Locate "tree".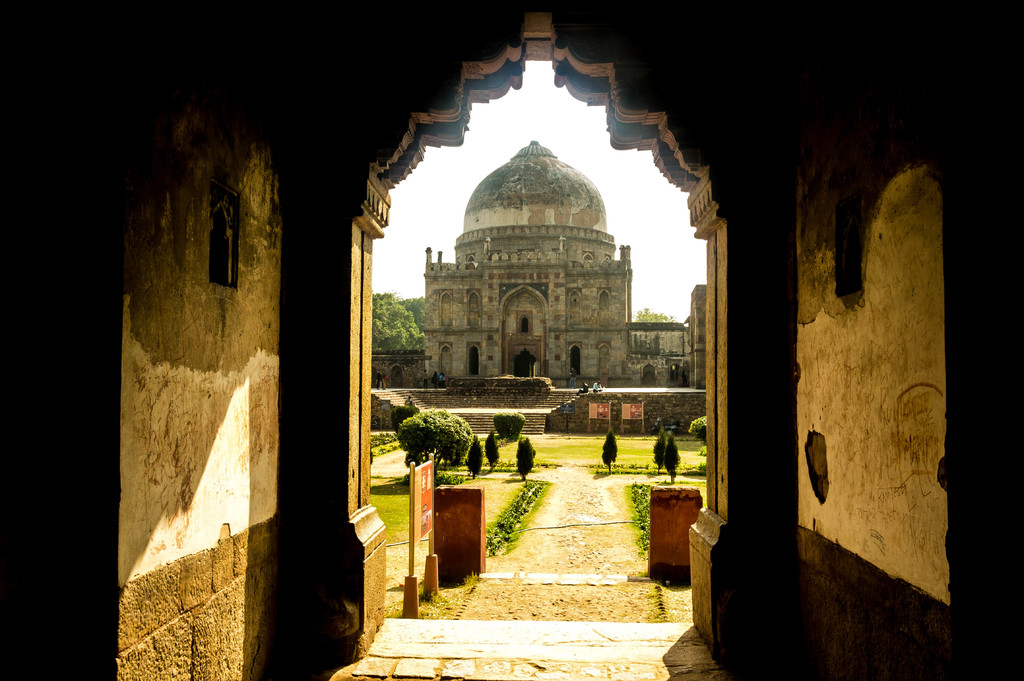
Bounding box: crop(371, 284, 425, 355).
